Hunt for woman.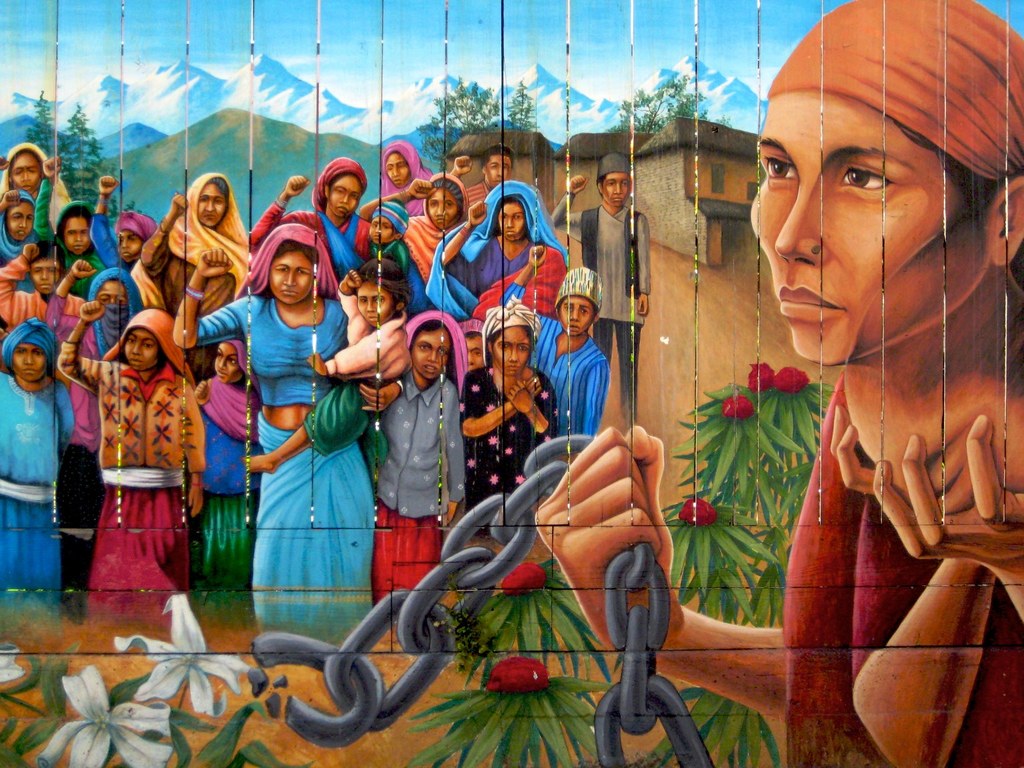
Hunted down at 251, 155, 377, 281.
